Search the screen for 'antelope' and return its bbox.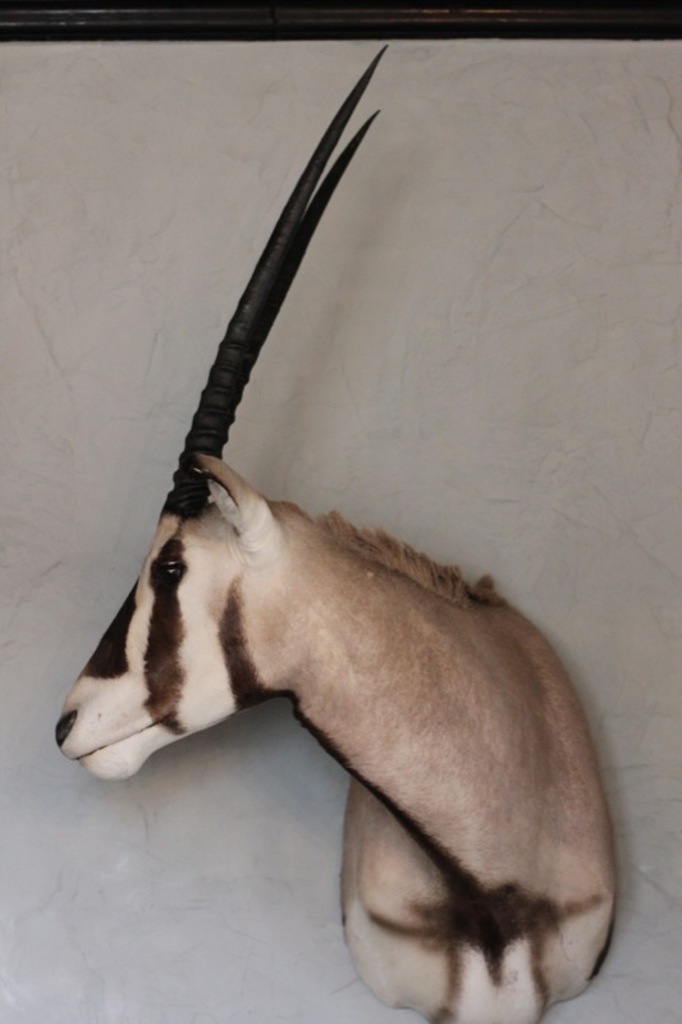
Found: bbox=(52, 45, 617, 1023).
